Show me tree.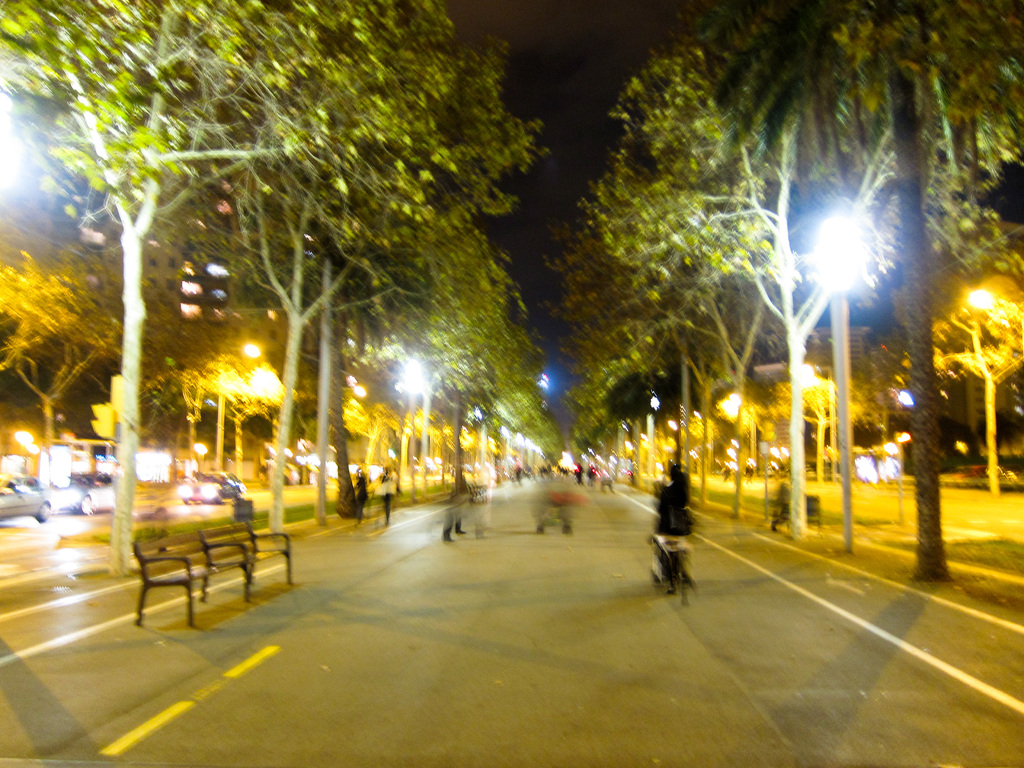
tree is here: [x1=843, y1=343, x2=913, y2=458].
